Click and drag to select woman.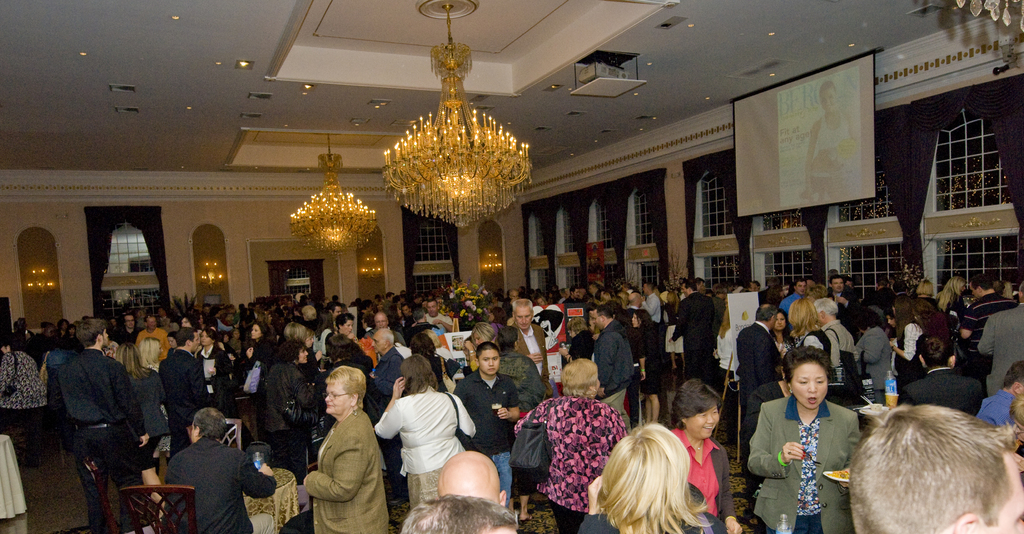
Selection: bbox(757, 339, 865, 519).
